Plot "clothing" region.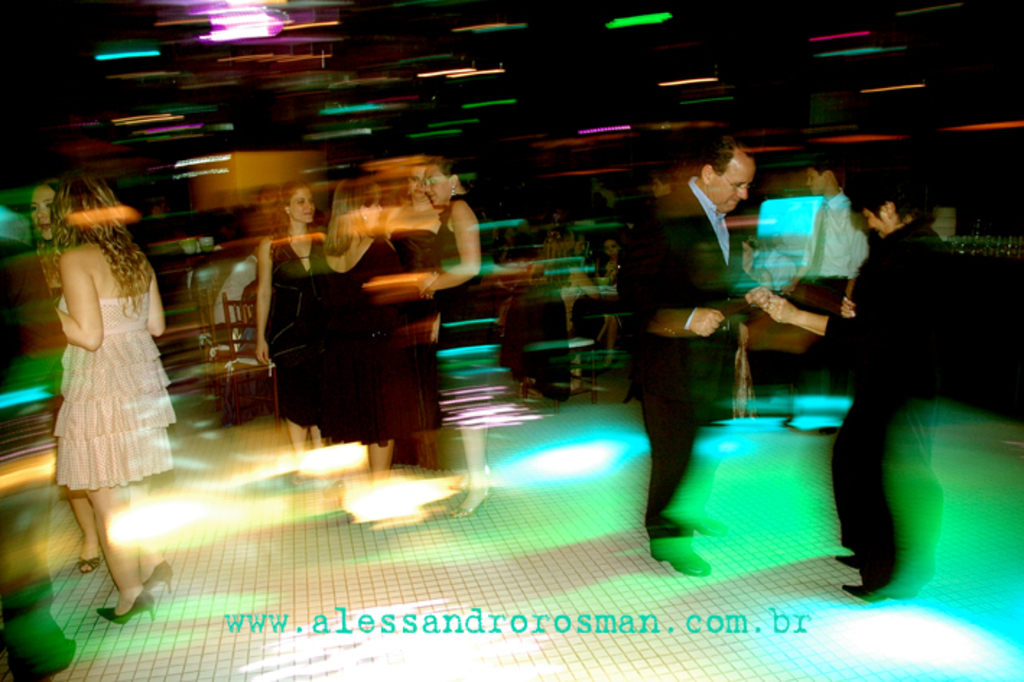
Plotted at box(260, 237, 334, 422).
